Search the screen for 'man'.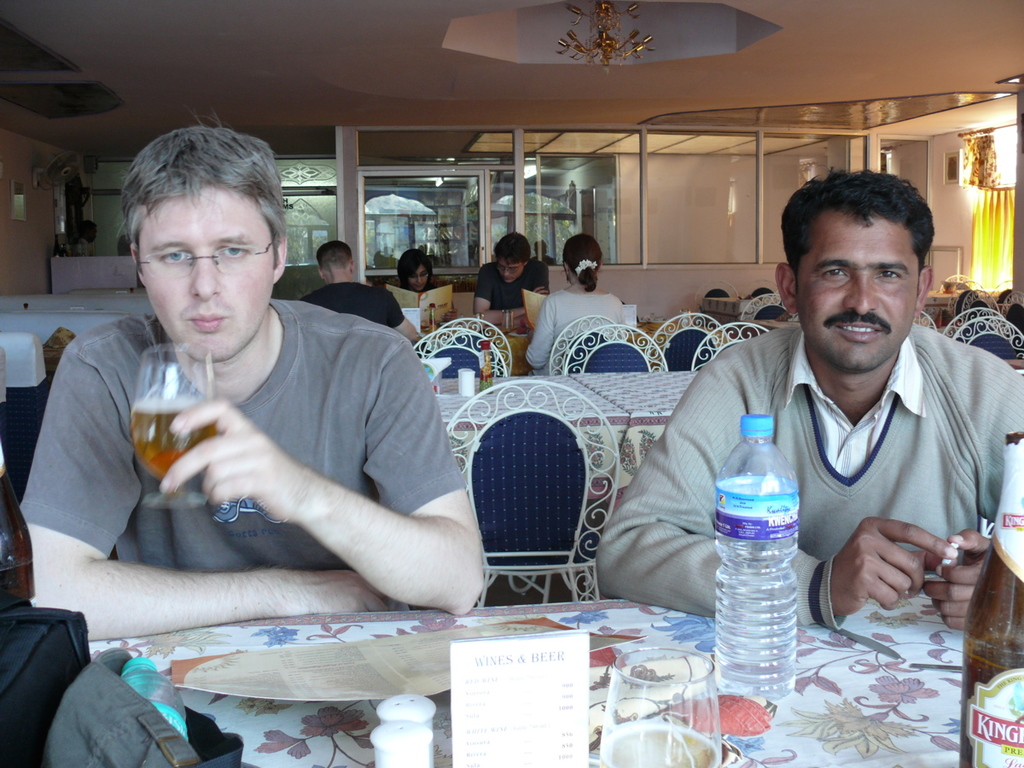
Found at pyautogui.locateOnScreen(27, 146, 499, 670).
